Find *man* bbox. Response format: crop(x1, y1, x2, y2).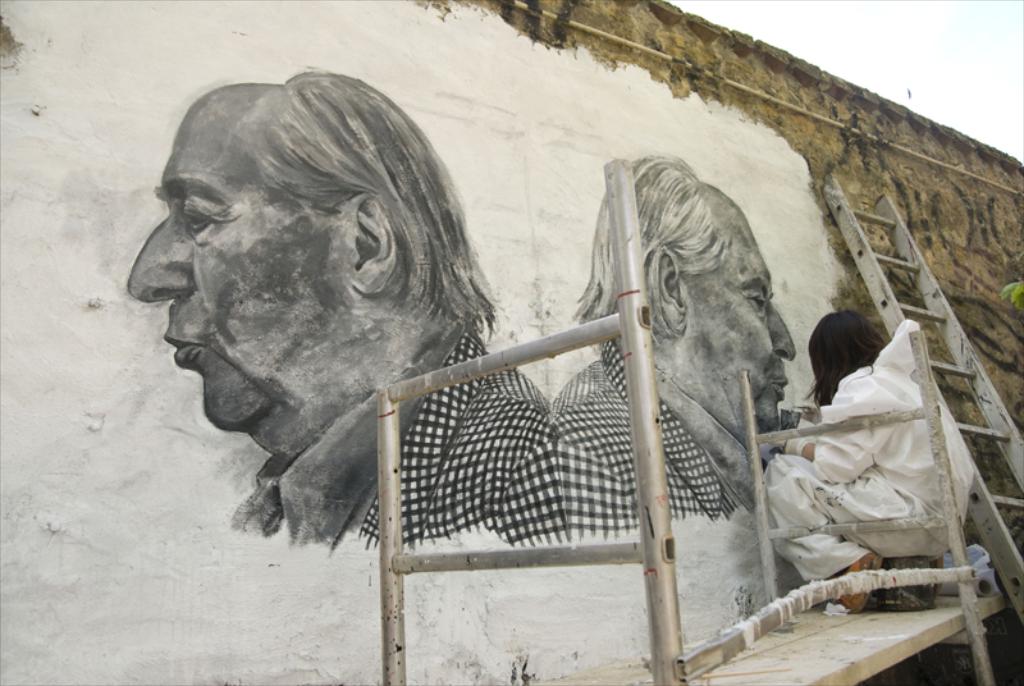
crop(110, 74, 570, 605).
